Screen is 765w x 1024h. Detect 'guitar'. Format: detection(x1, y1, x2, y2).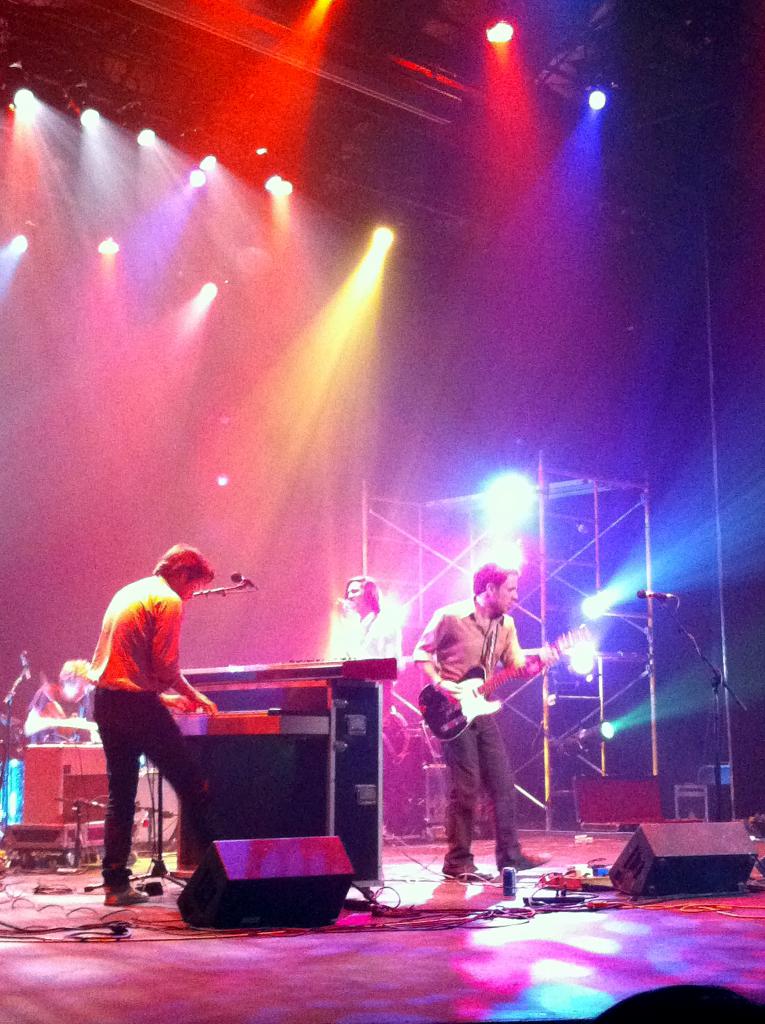
detection(441, 642, 587, 737).
